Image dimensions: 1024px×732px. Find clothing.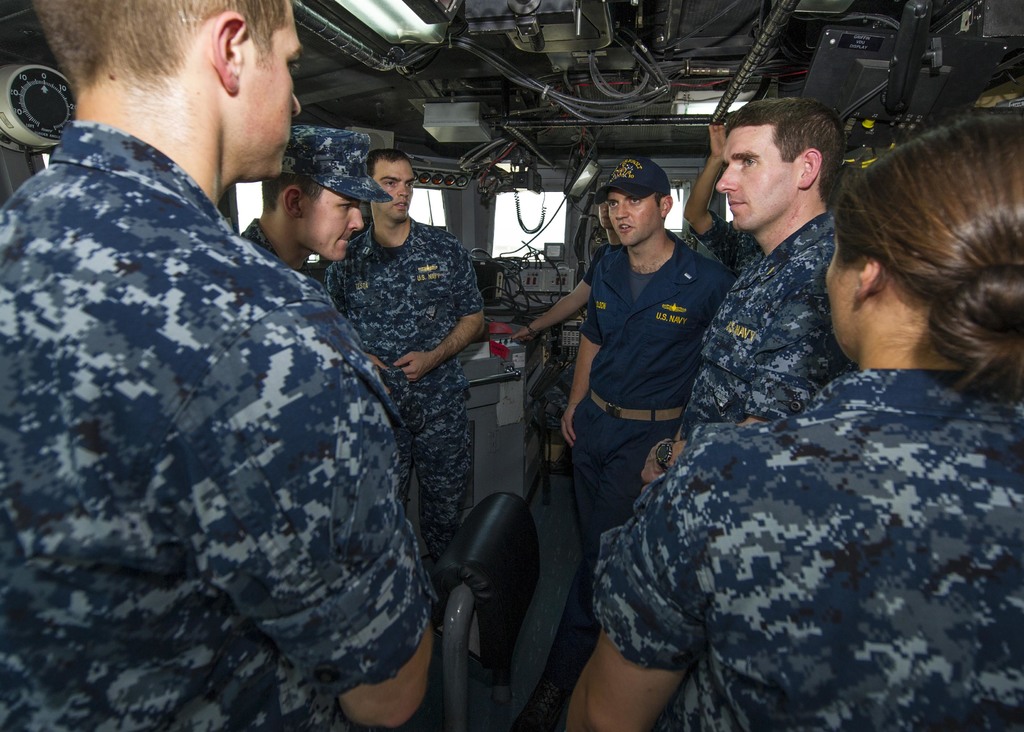
(left=8, top=67, right=429, bottom=724).
